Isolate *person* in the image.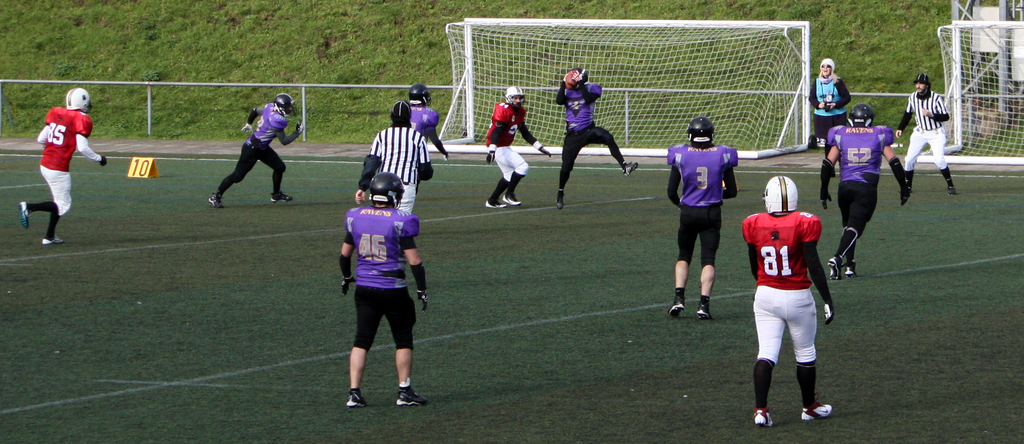
Isolated region: bbox=[808, 59, 851, 145].
